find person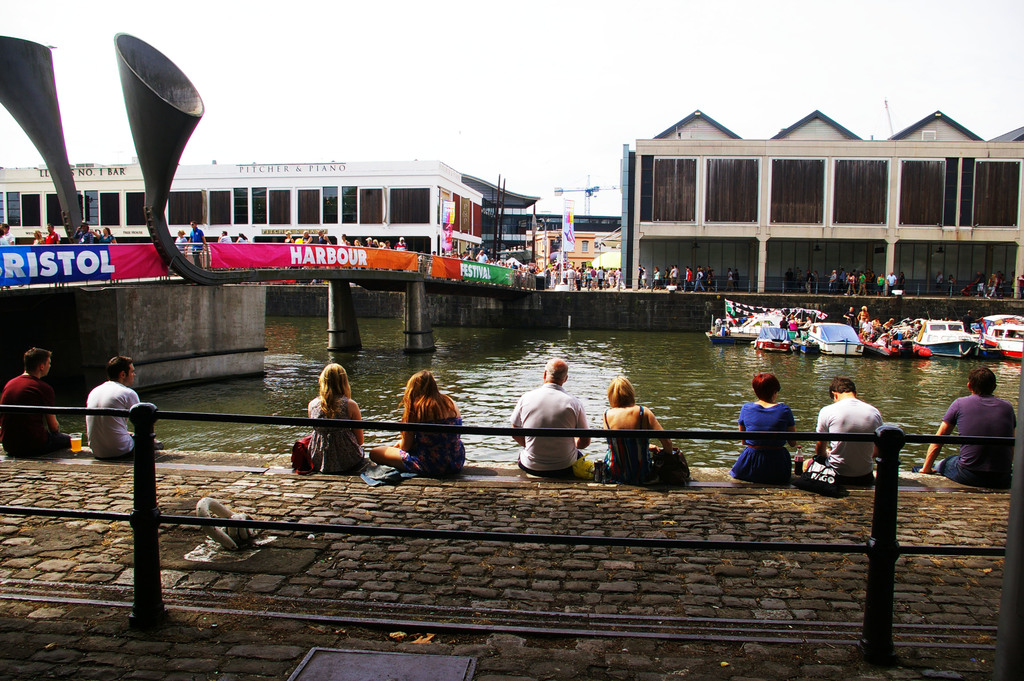
region(721, 370, 801, 488)
